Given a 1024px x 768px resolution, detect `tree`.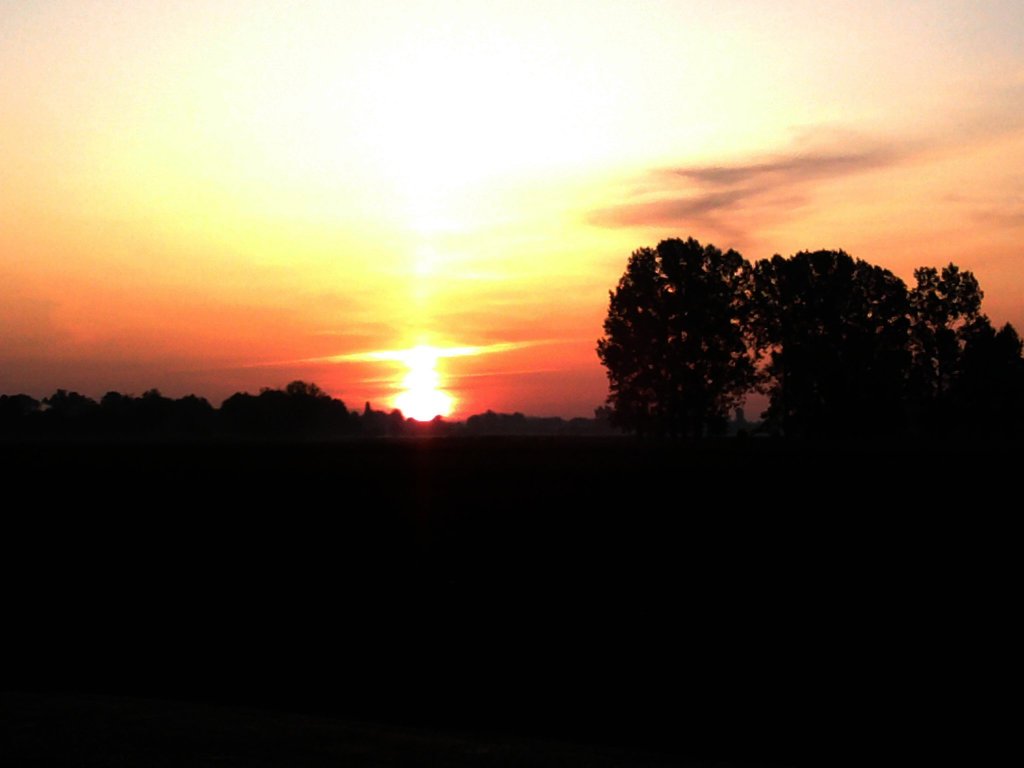
crop(597, 243, 788, 446).
